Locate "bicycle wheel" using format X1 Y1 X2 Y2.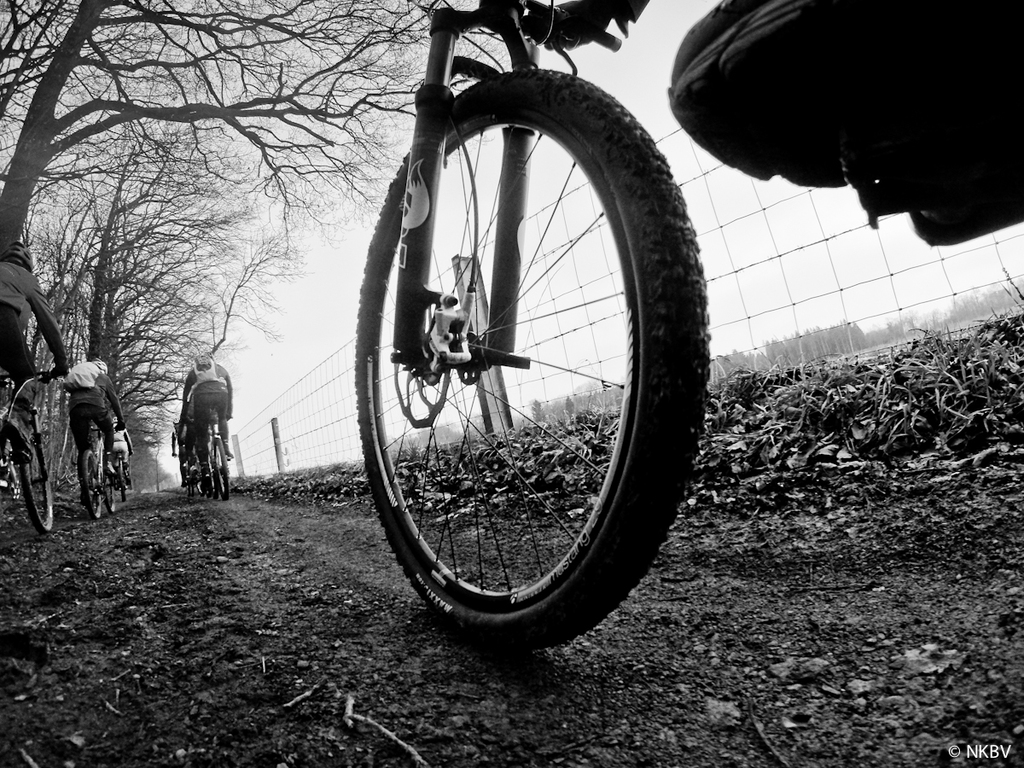
97 468 115 513.
